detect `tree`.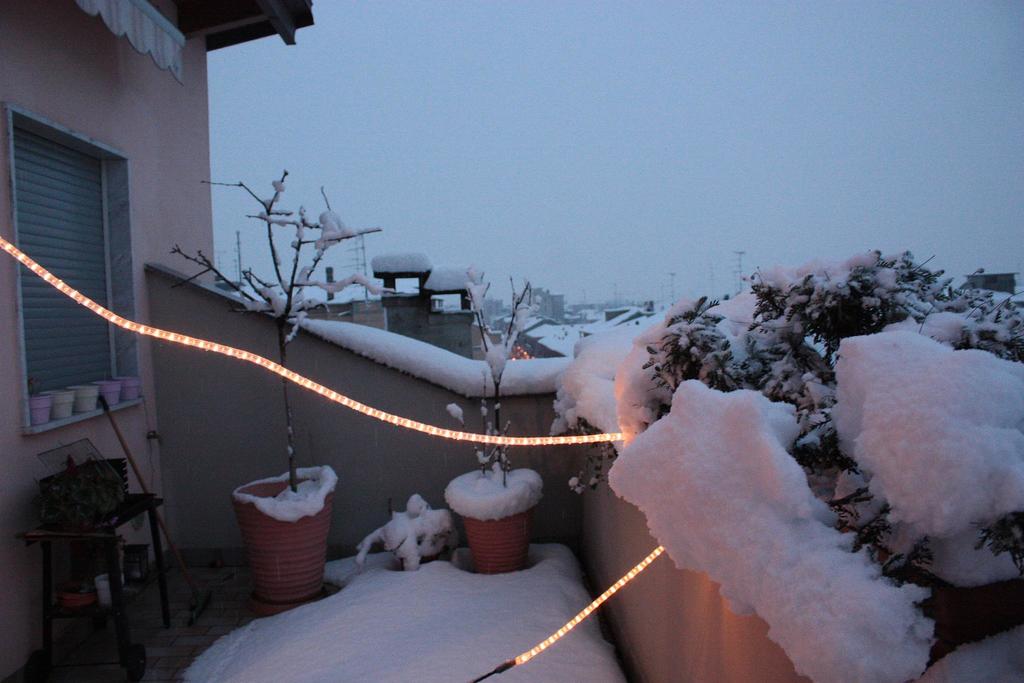
Detected at x1=638, y1=250, x2=1023, y2=646.
